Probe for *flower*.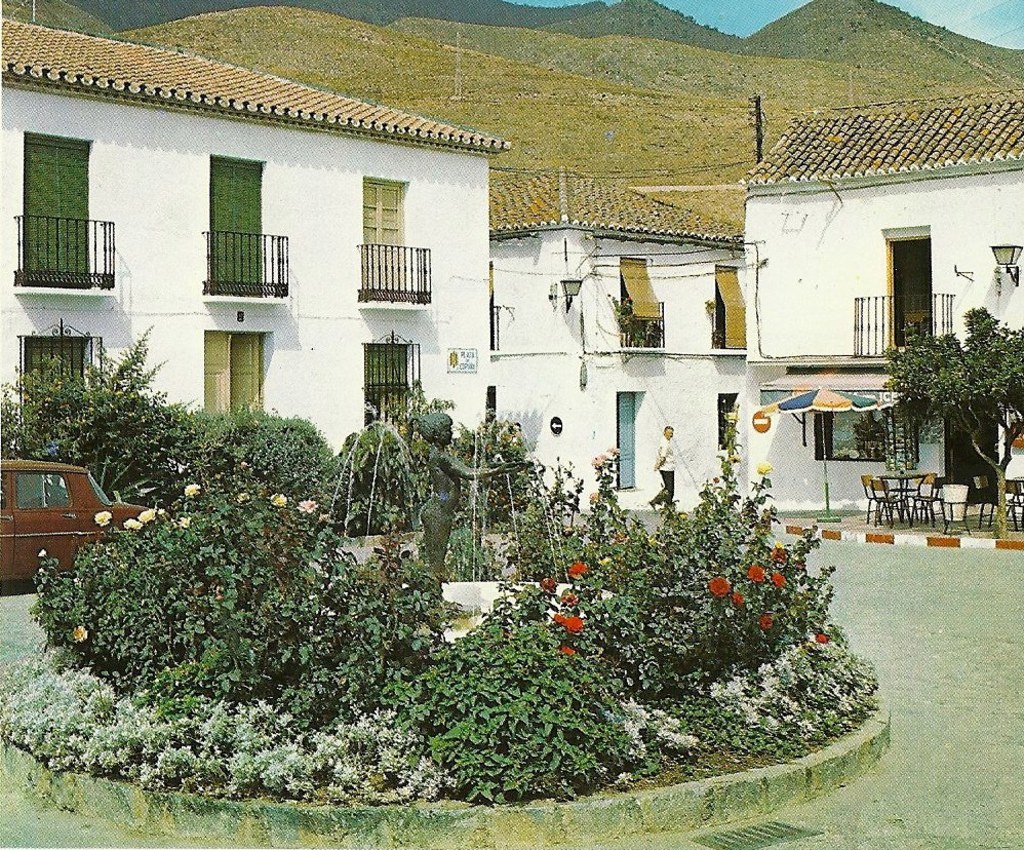
Probe result: 606,446,620,456.
